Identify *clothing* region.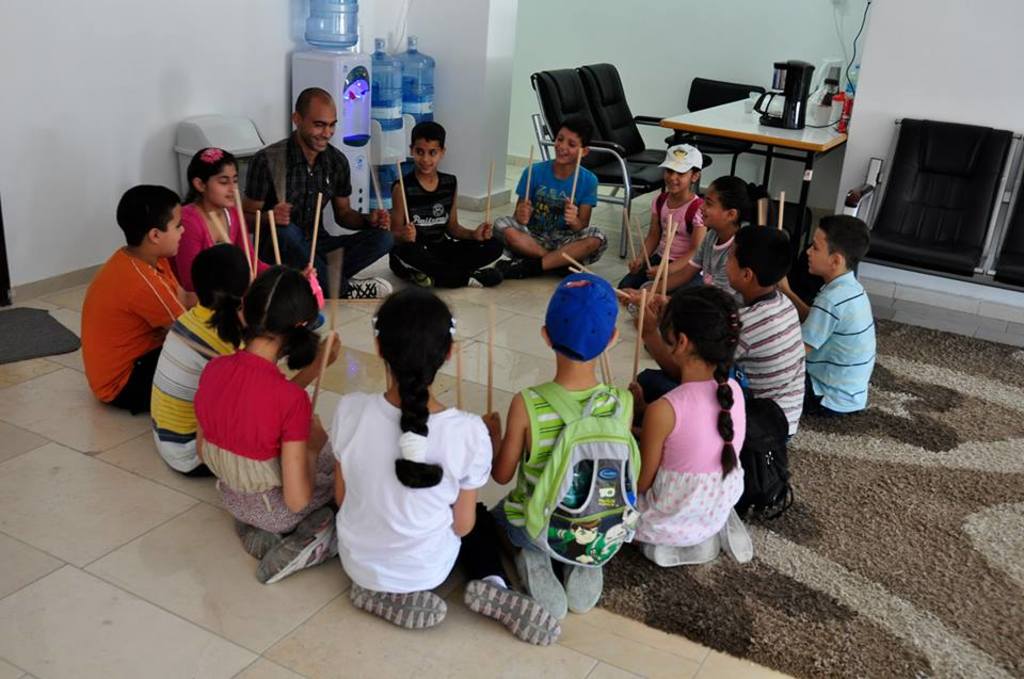
Region: 390 160 499 282.
